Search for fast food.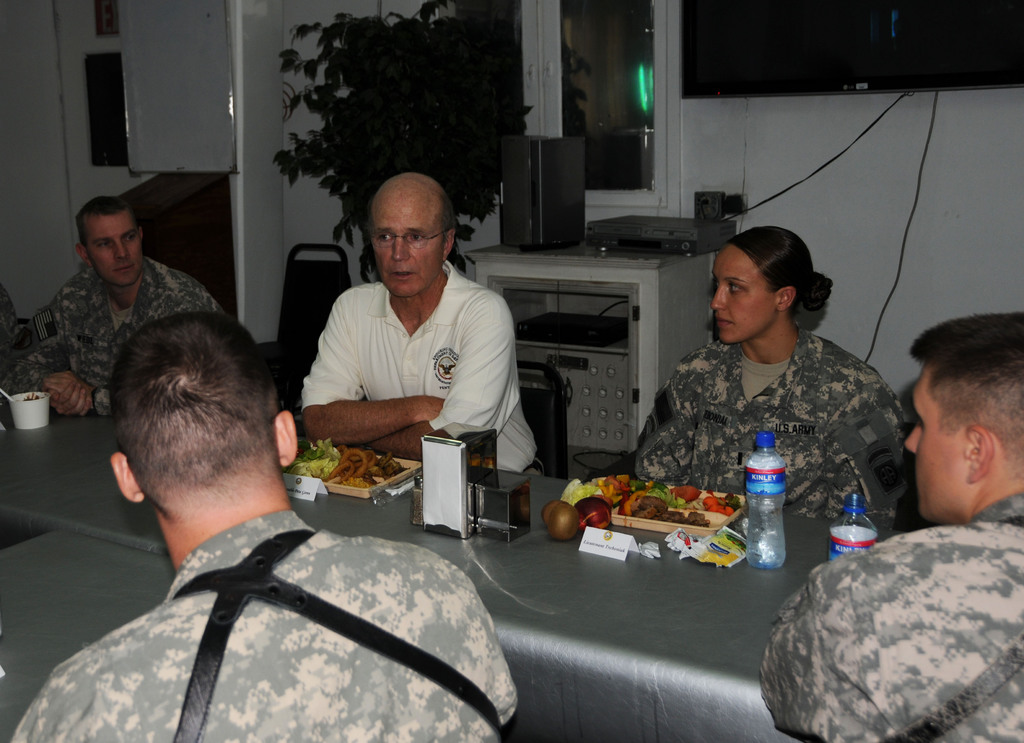
Found at Rect(291, 436, 408, 484).
